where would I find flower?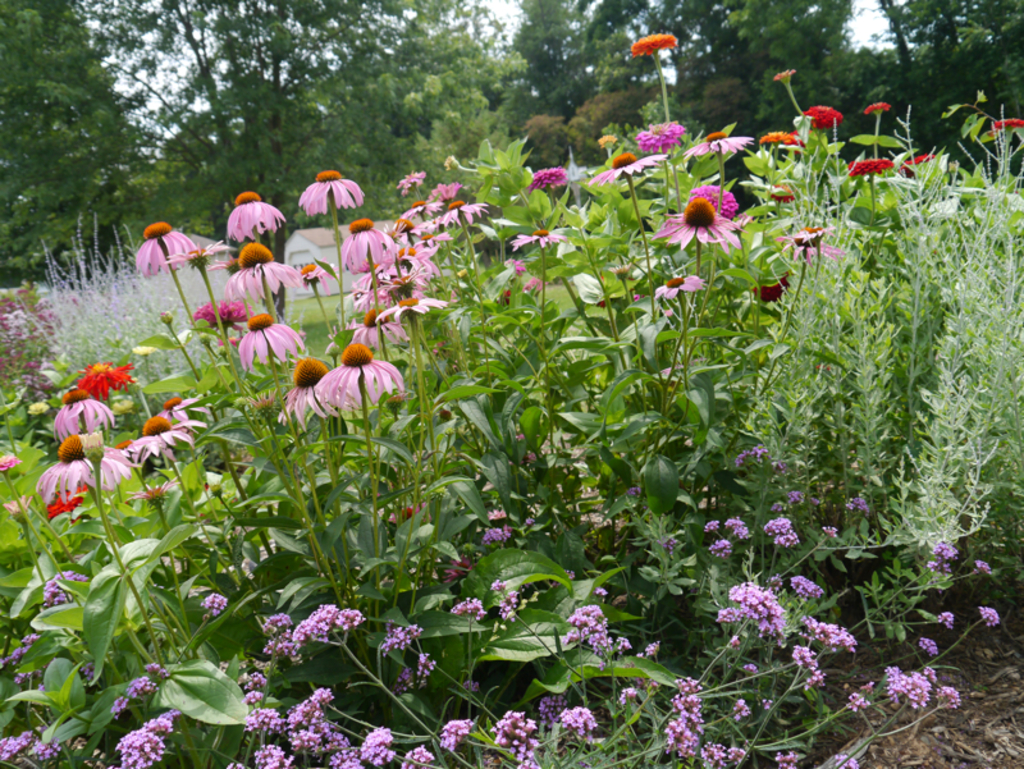
At 772:68:794:82.
